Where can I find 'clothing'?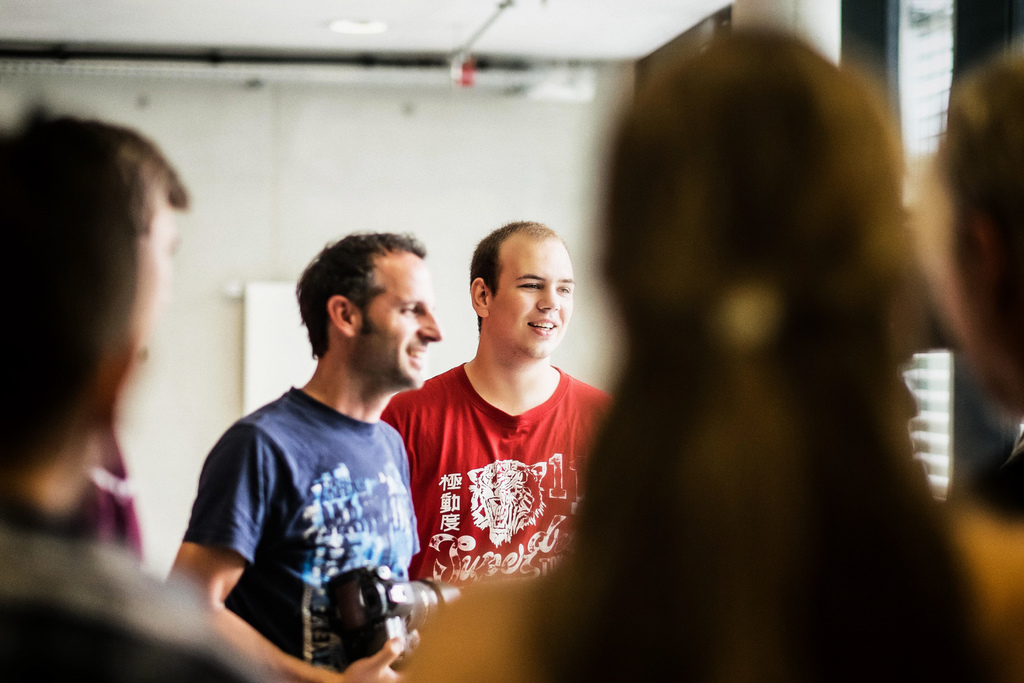
You can find it at [83, 428, 147, 562].
